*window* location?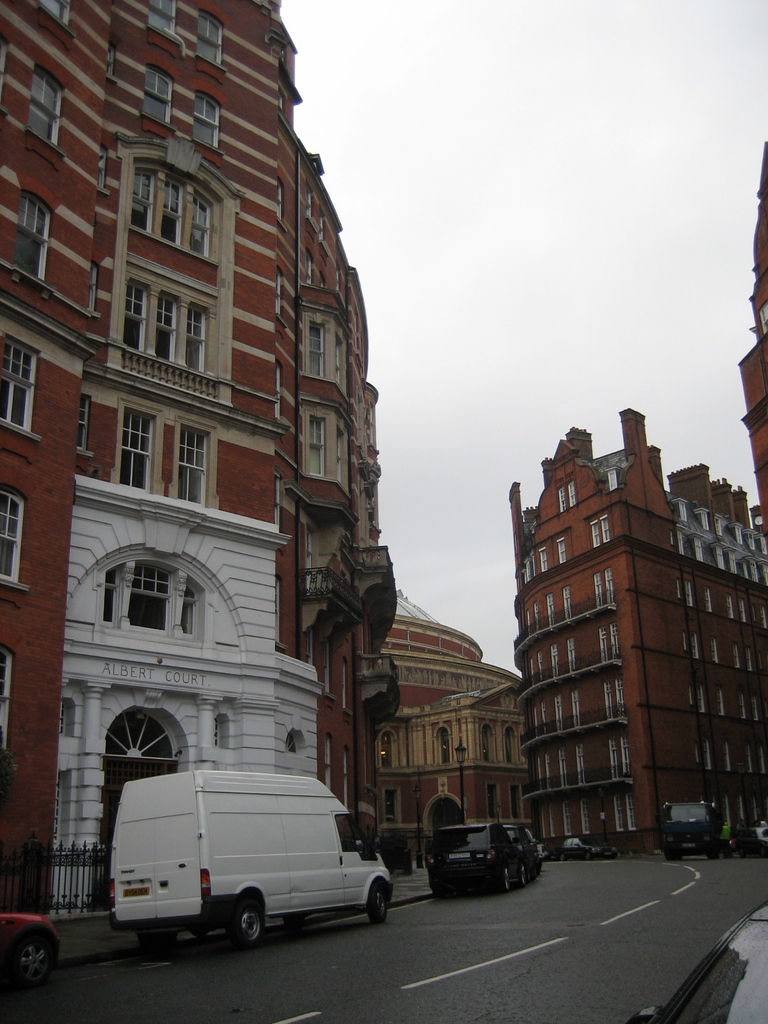
198,12,225,66
